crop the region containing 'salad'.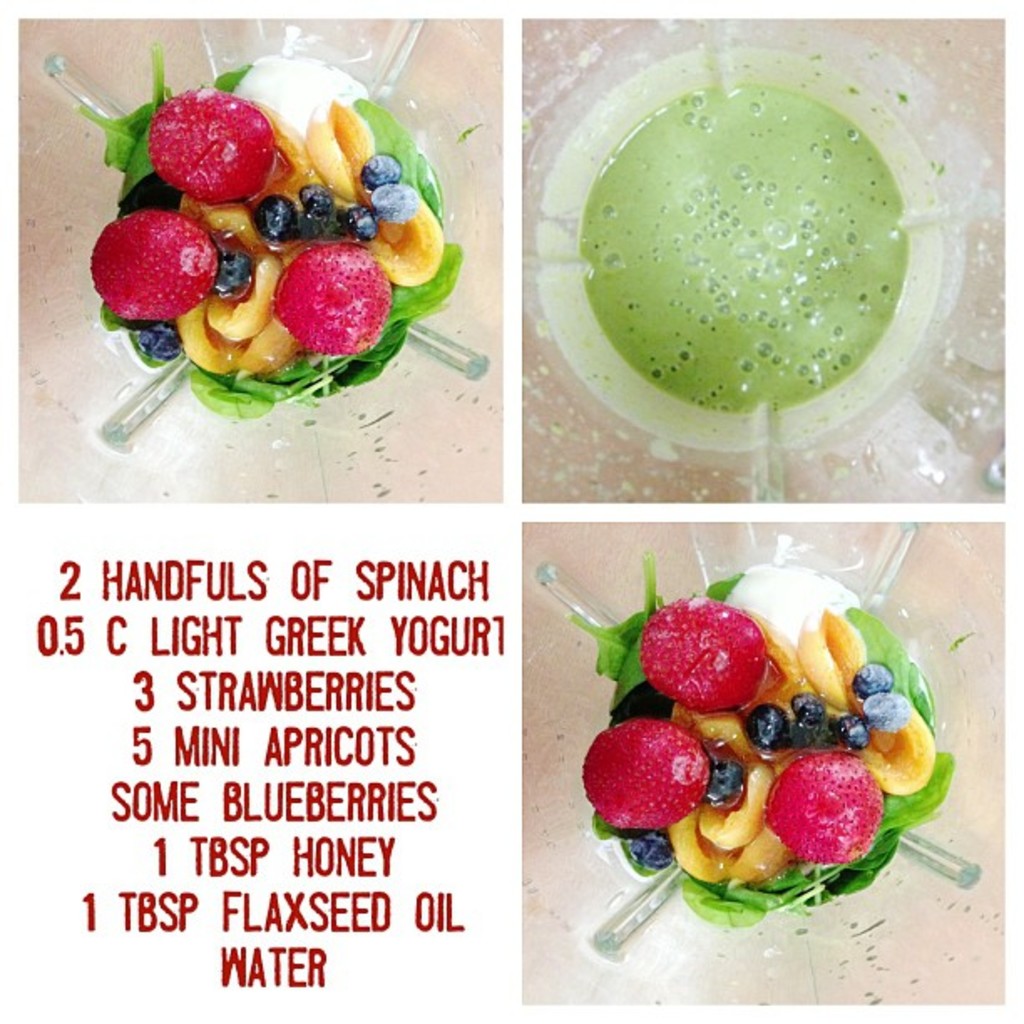
Crop region: detection(85, 44, 457, 417).
